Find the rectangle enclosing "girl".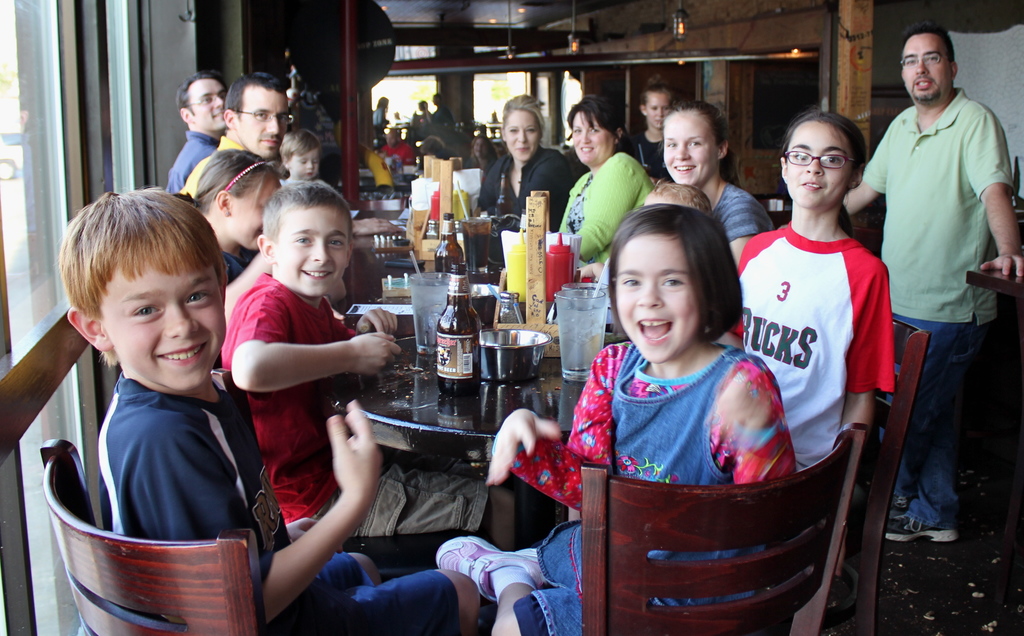
BBox(433, 206, 796, 635).
